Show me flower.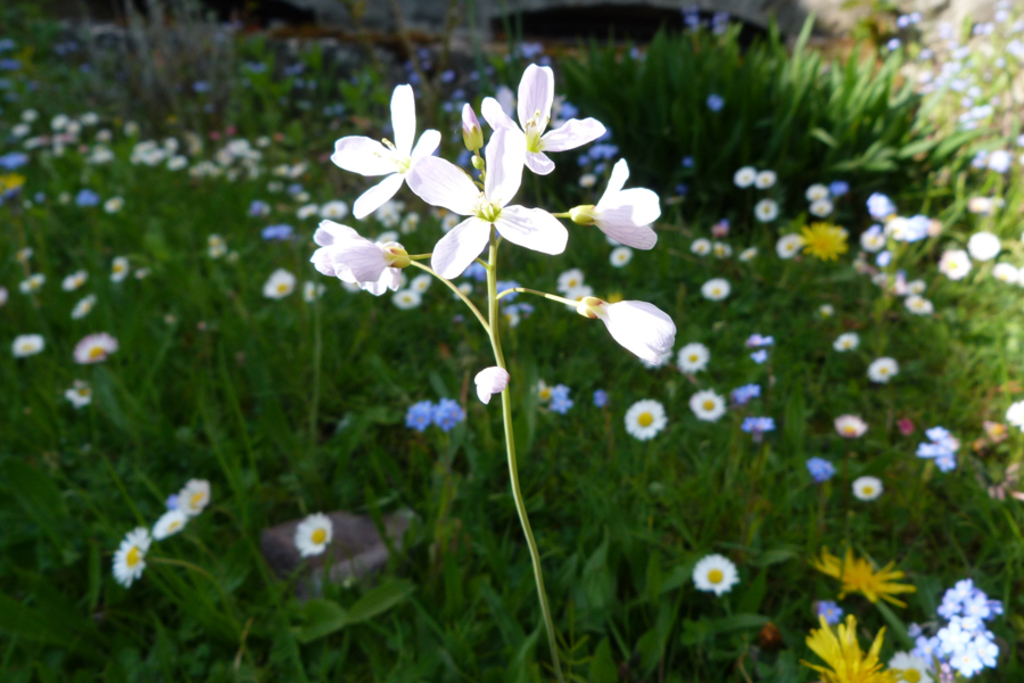
flower is here: (left=685, top=390, right=730, bottom=421).
